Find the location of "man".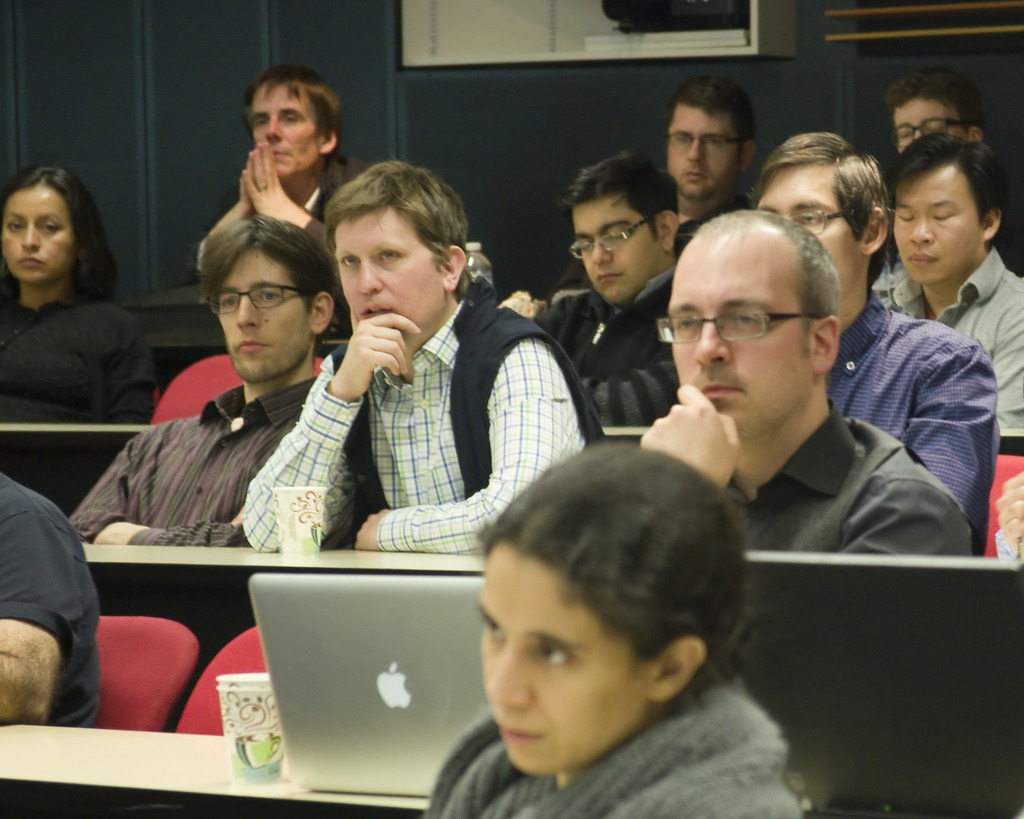
Location: select_region(240, 160, 610, 560).
